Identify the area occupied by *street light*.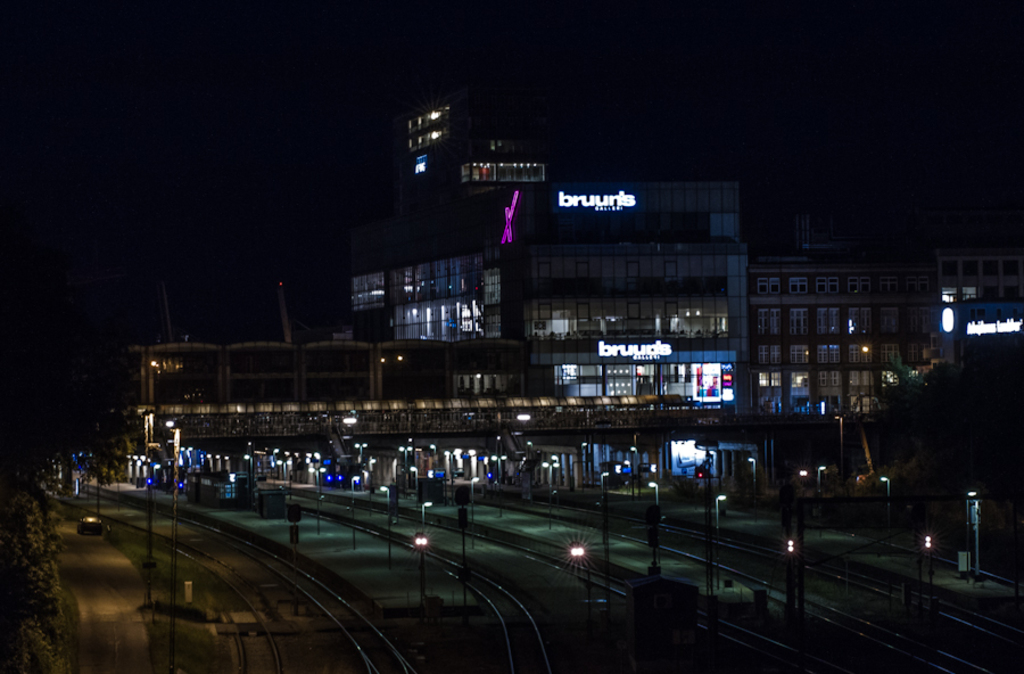
Area: [746,458,757,499].
